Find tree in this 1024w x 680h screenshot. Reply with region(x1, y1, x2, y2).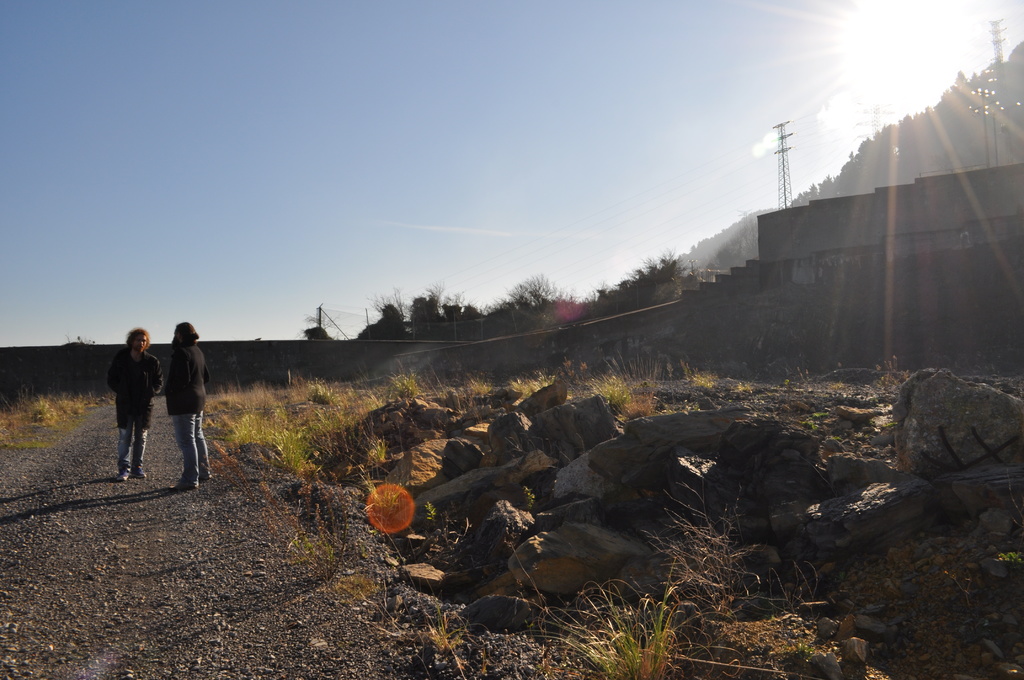
region(600, 250, 682, 295).
